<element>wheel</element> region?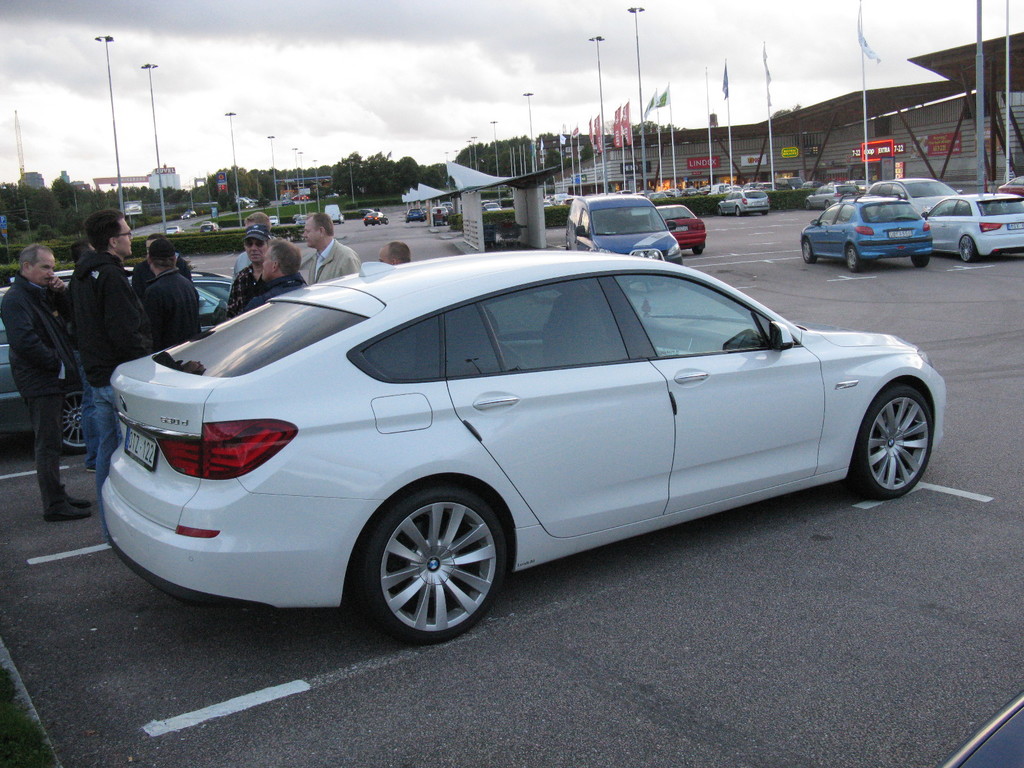
(x1=364, y1=222, x2=369, y2=227)
